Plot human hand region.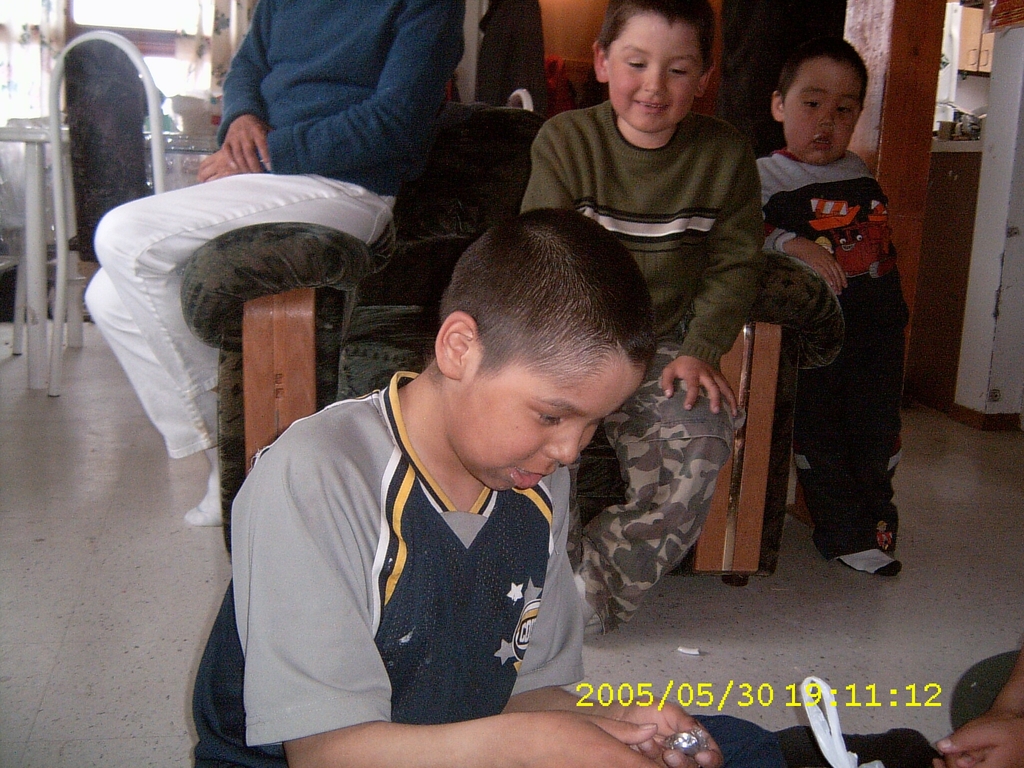
Plotted at region(220, 115, 275, 176).
